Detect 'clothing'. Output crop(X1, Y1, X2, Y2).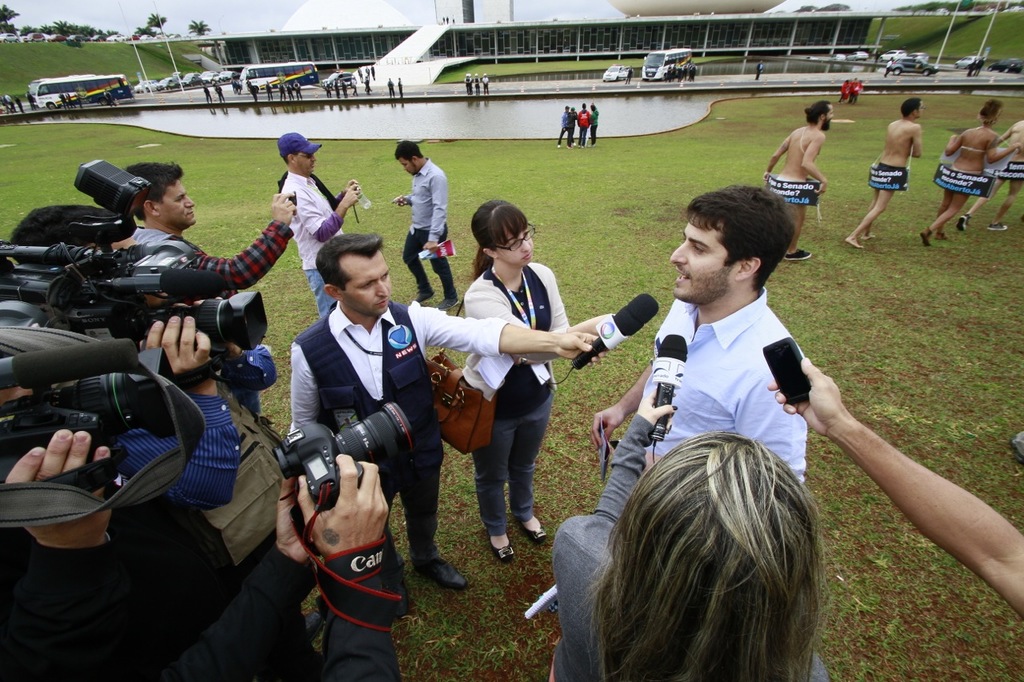
crop(452, 266, 574, 541).
